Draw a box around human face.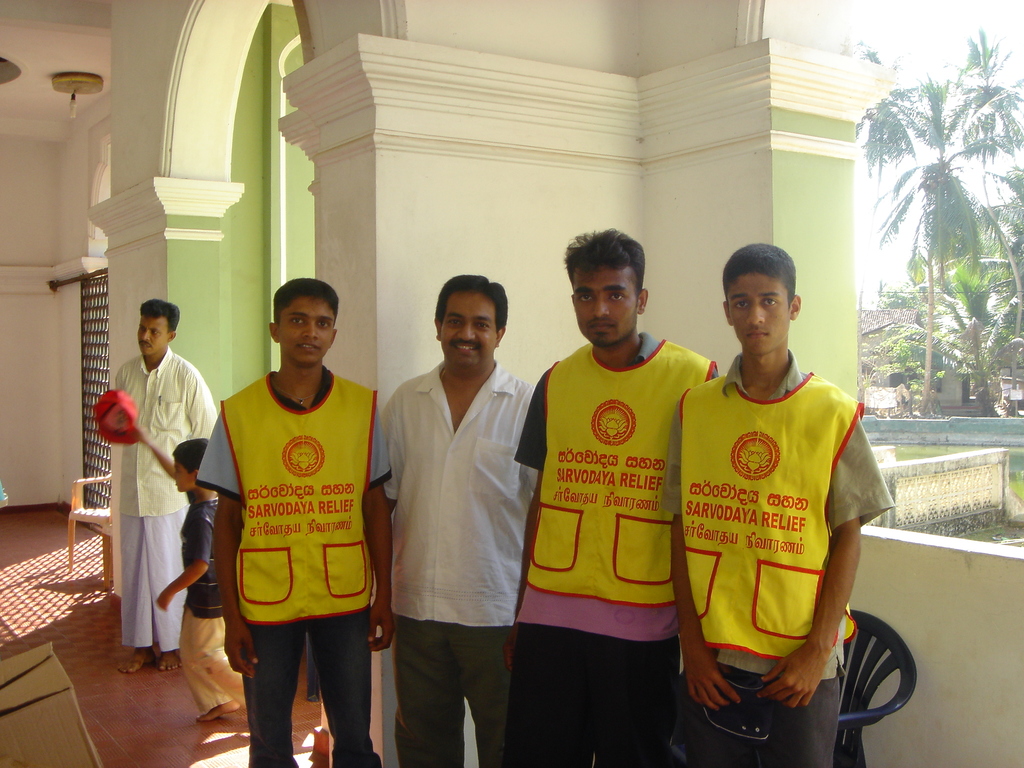
x1=575, y1=260, x2=623, y2=340.
